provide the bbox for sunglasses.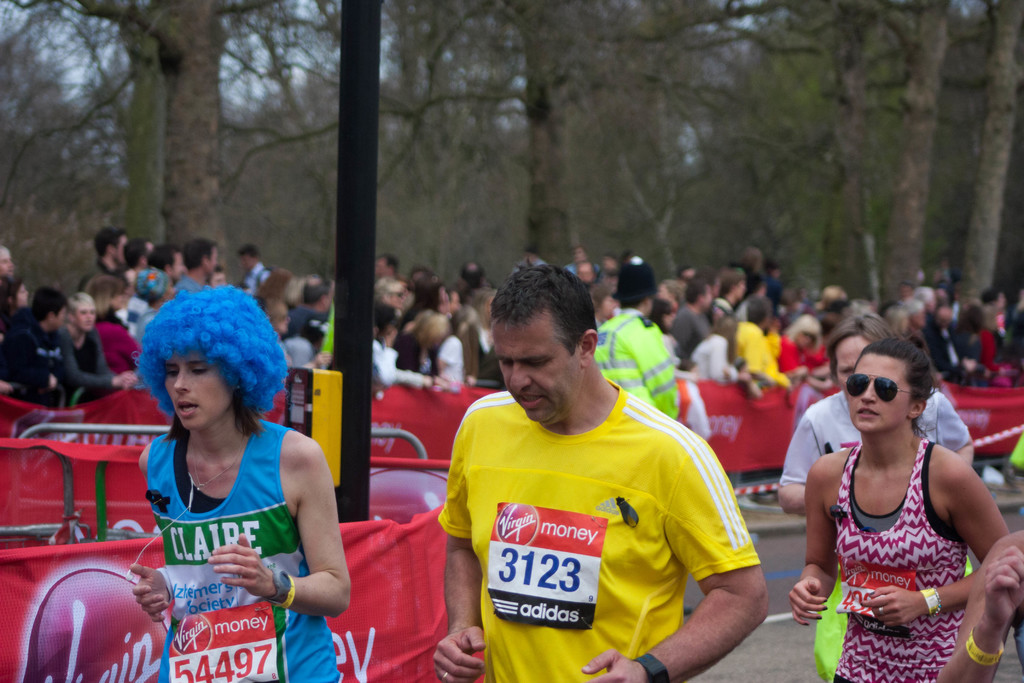
x1=848, y1=375, x2=912, y2=400.
